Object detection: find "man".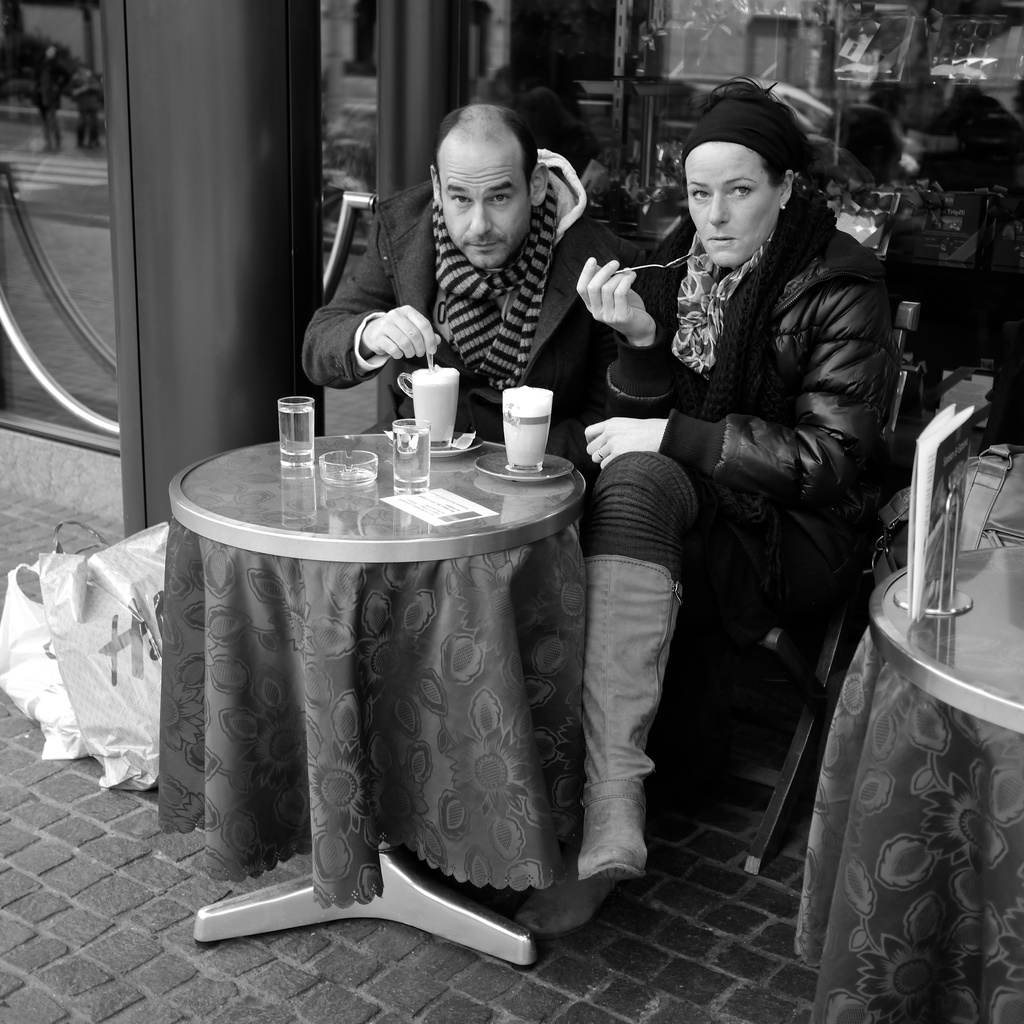
x1=337, y1=110, x2=642, y2=445.
